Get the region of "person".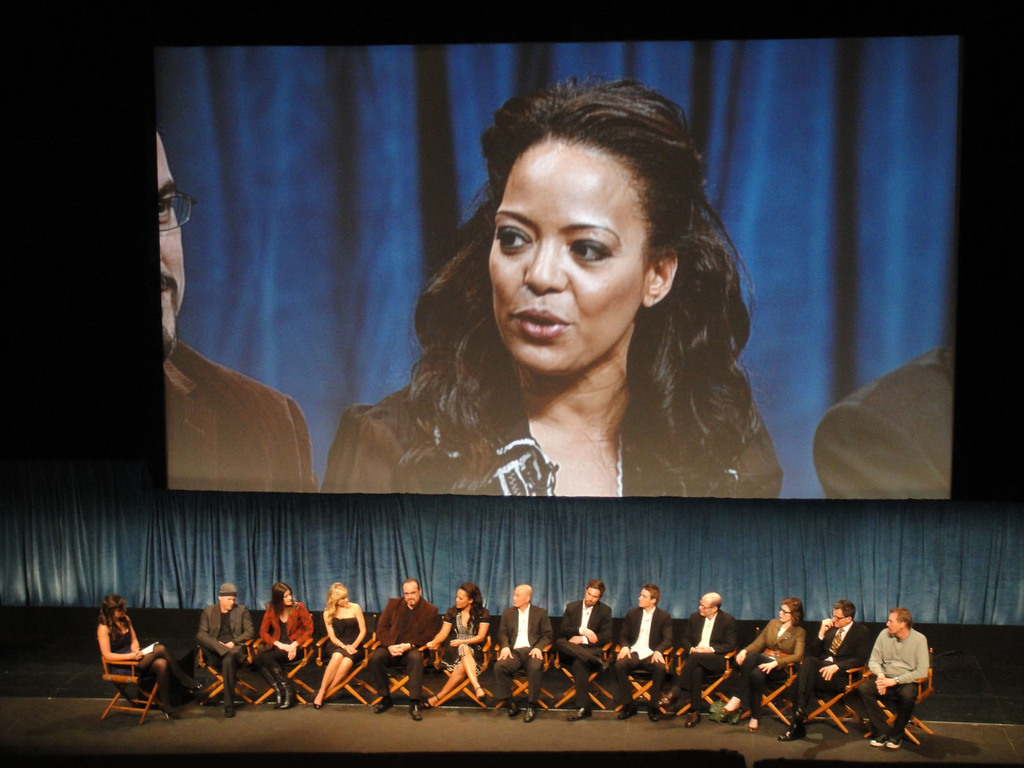
308 580 365 708.
